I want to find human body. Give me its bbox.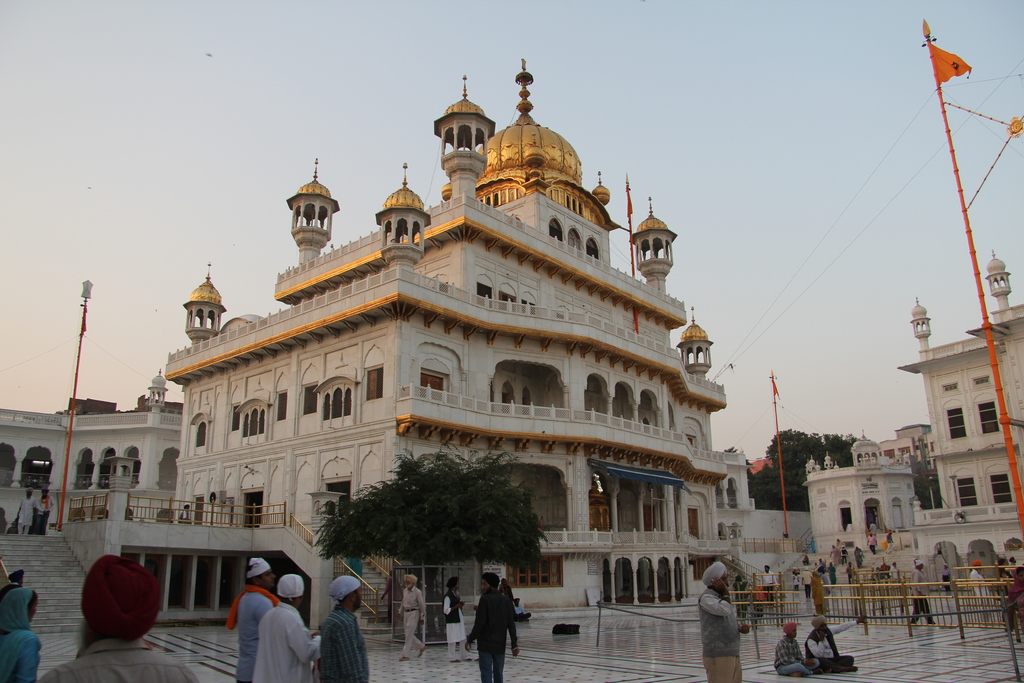
pyautogui.locateOnScreen(442, 591, 473, 659).
